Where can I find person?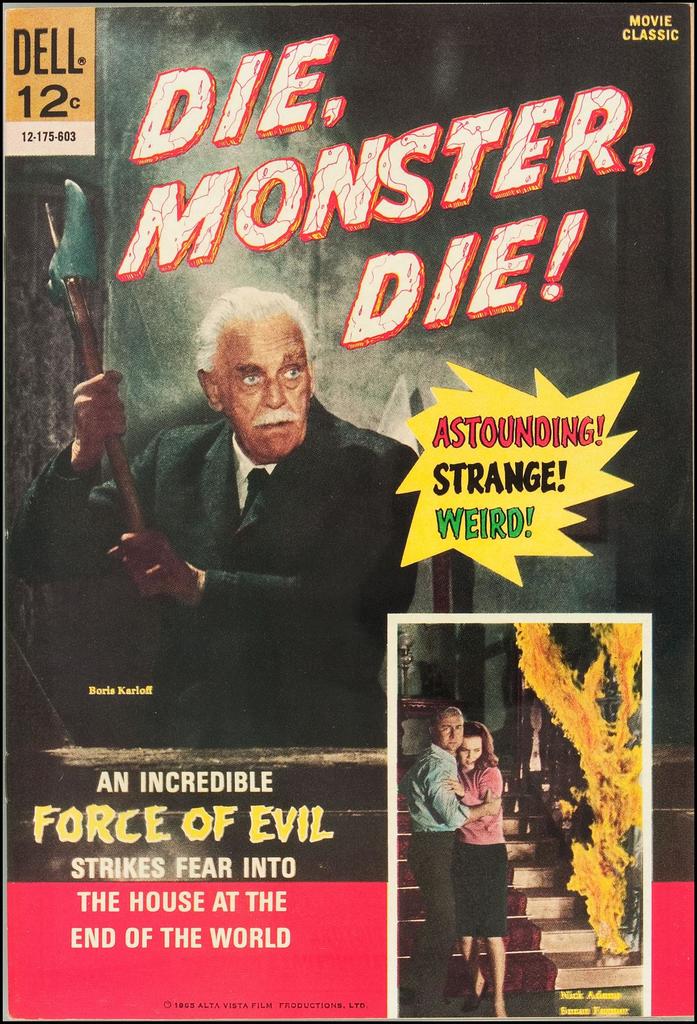
You can find it at box(94, 275, 403, 719).
